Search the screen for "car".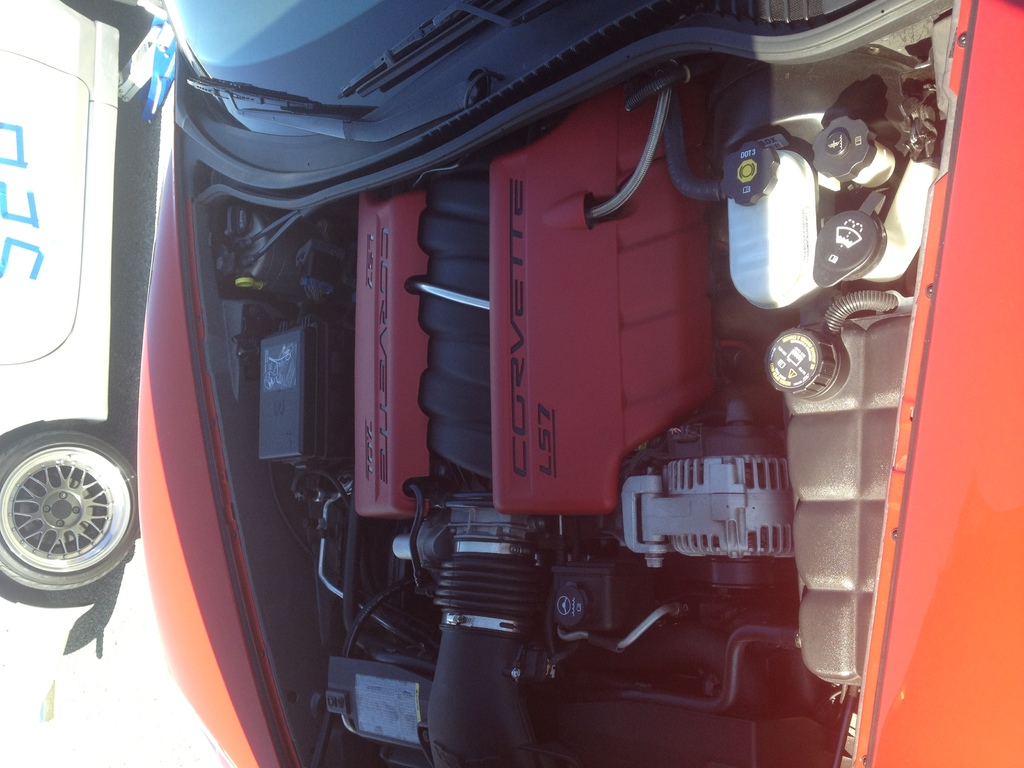
Found at pyautogui.locateOnScreen(0, 0, 128, 610).
